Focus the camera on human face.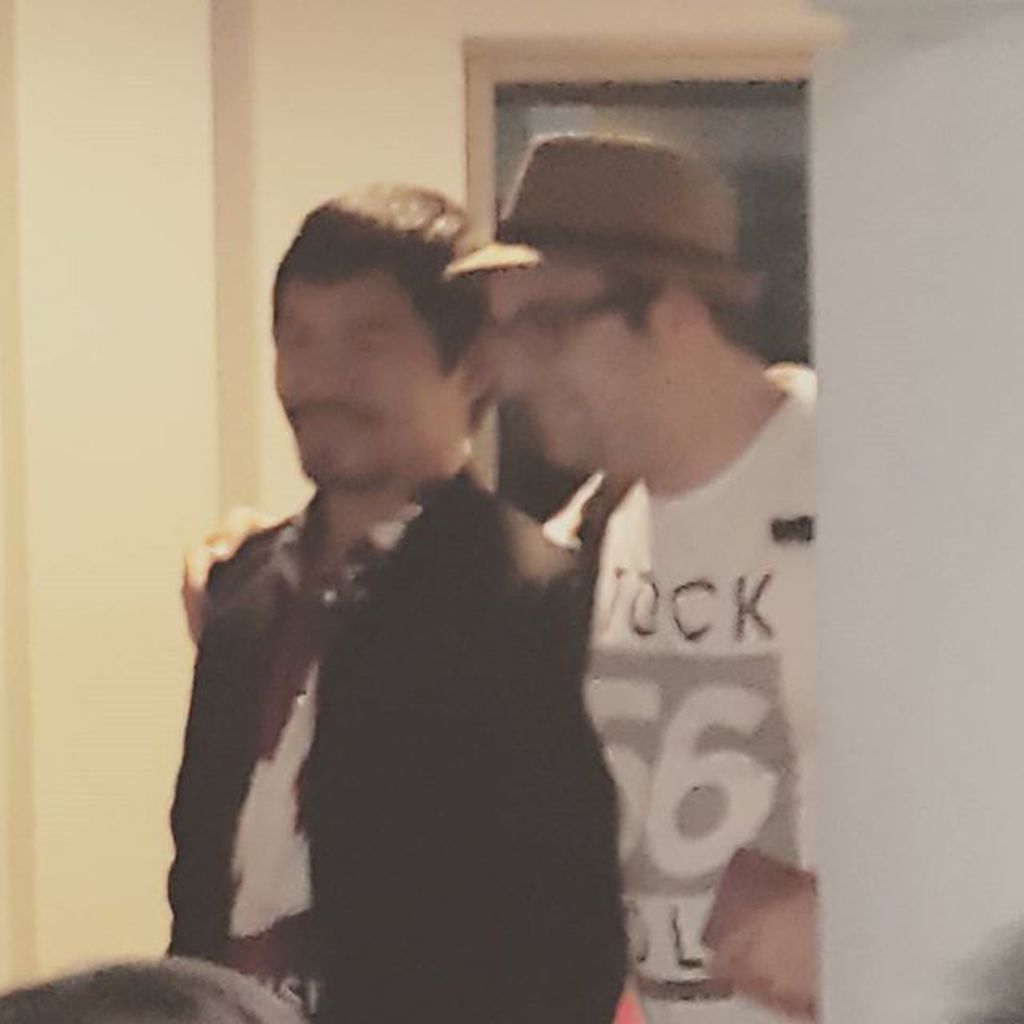
Focus region: bbox=[472, 264, 672, 475].
